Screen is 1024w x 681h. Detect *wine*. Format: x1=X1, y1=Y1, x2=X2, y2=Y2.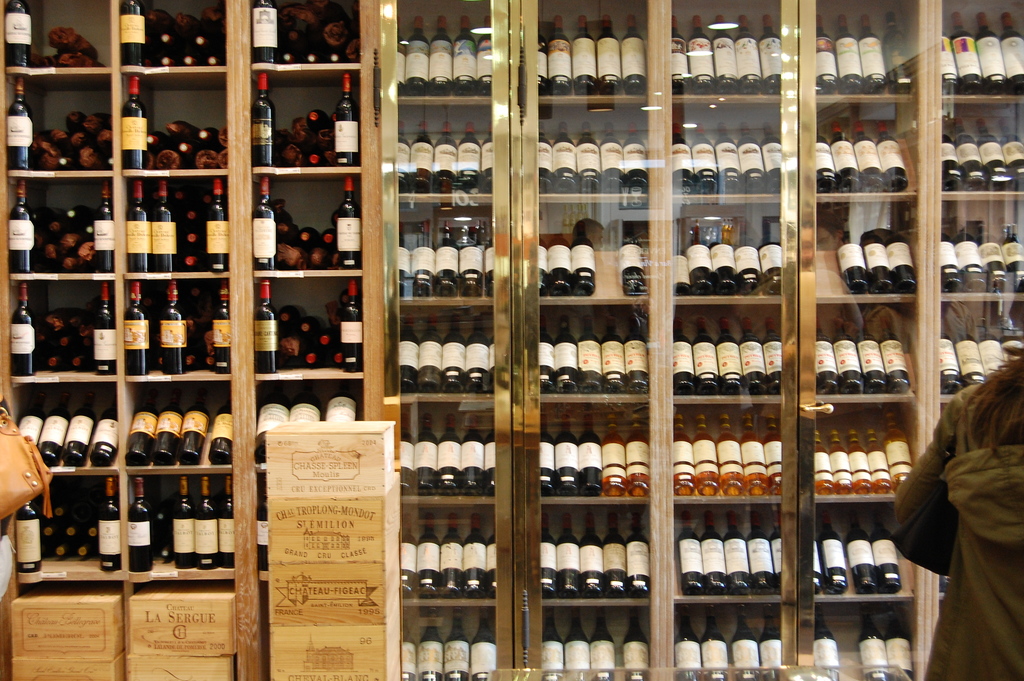
x1=442, y1=312, x2=465, y2=392.
